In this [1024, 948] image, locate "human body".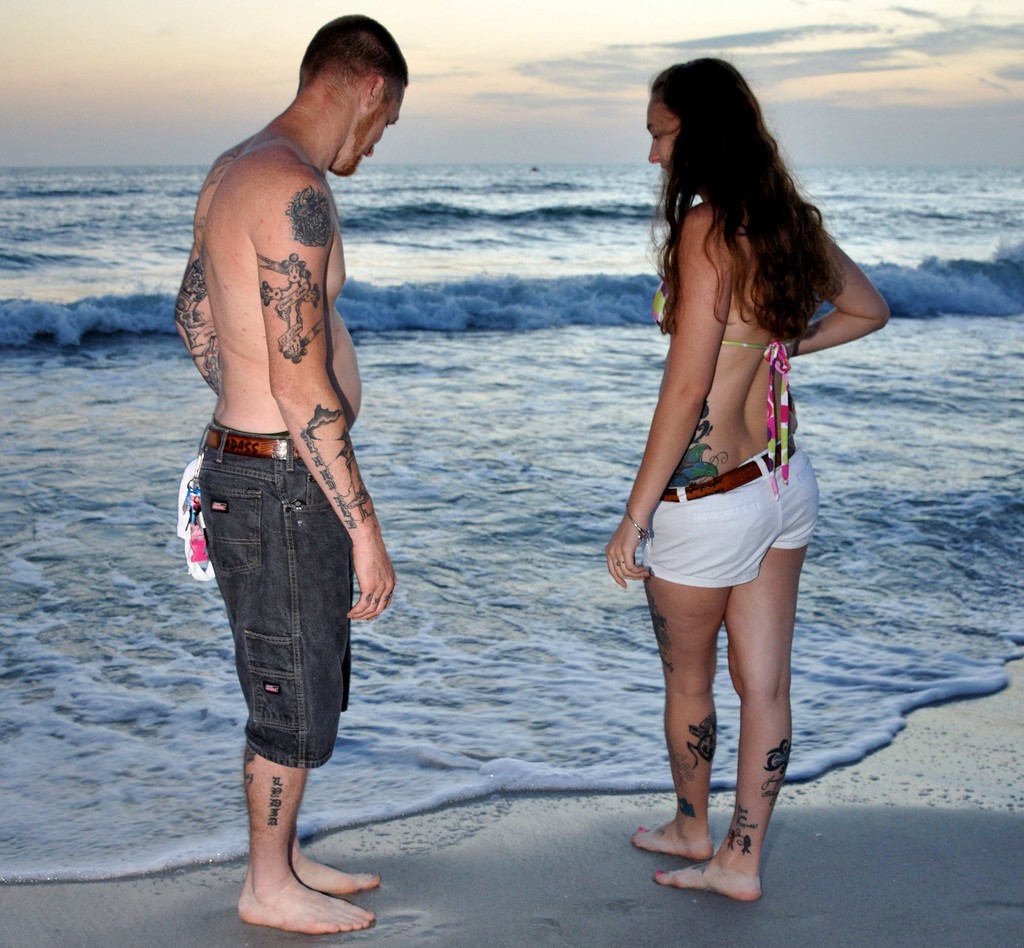
Bounding box: {"x1": 170, "y1": 8, "x2": 399, "y2": 938}.
